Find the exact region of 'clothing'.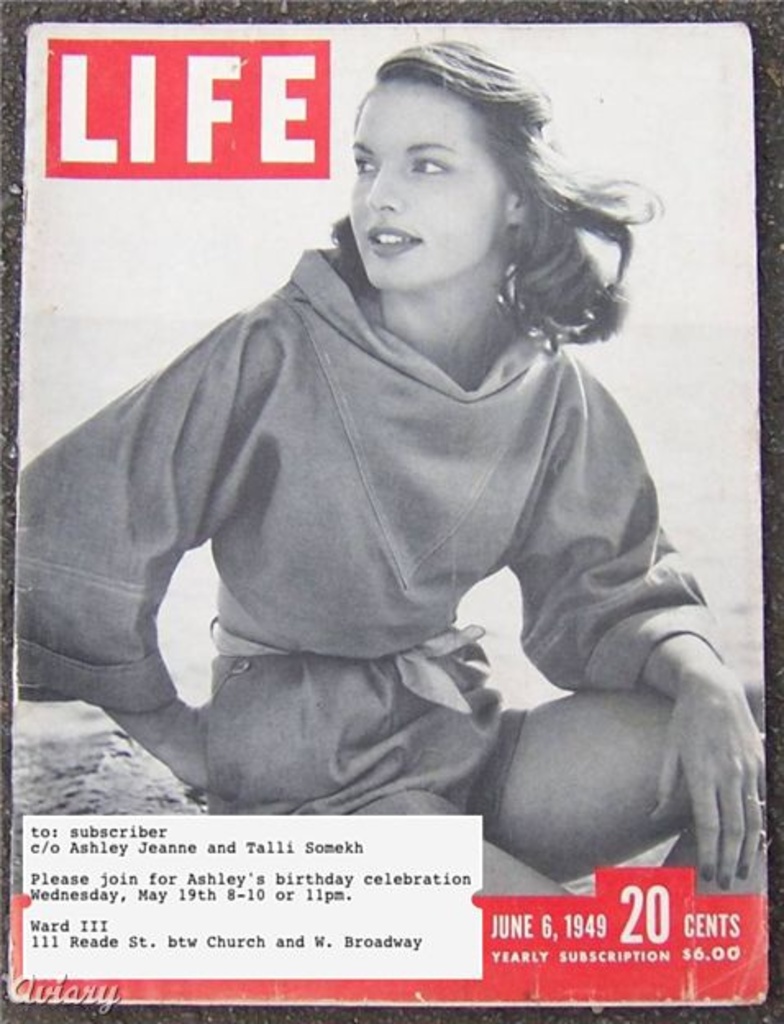
Exact region: [left=20, top=245, right=728, bottom=842].
